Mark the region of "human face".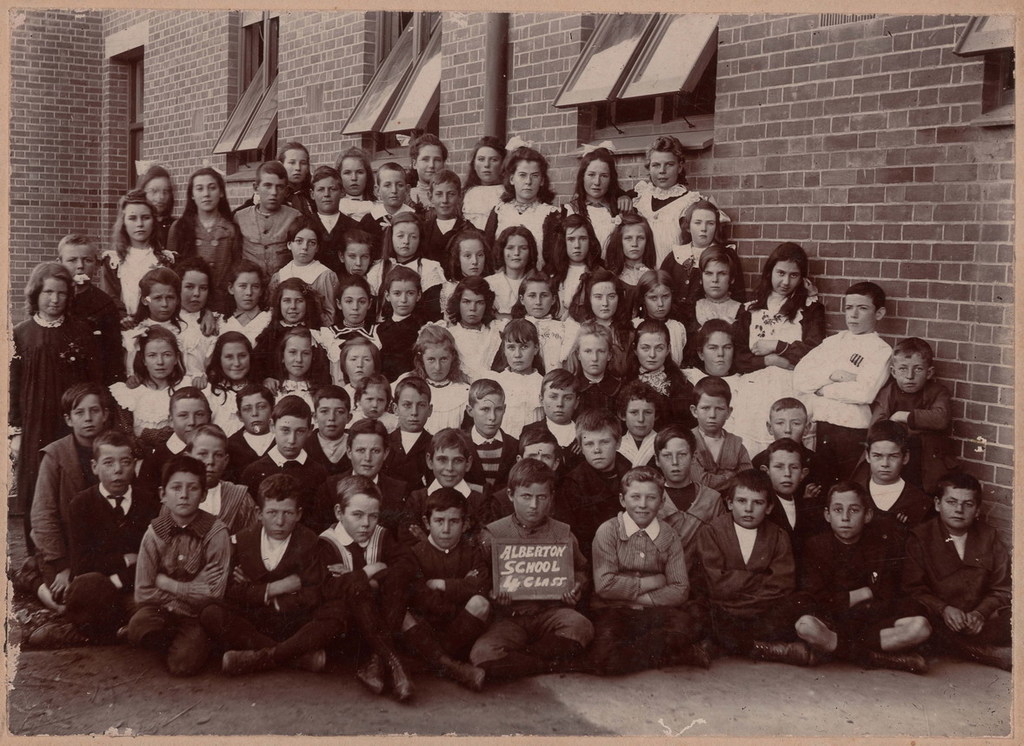
Region: [left=434, top=178, right=459, bottom=214].
